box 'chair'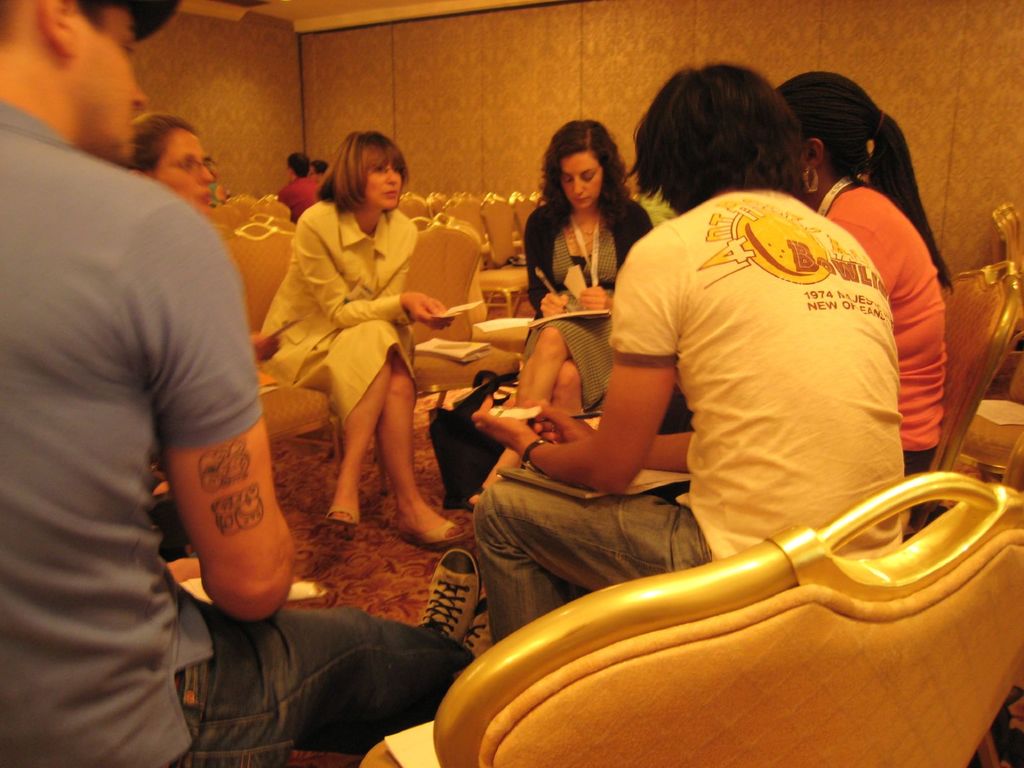
(left=461, top=452, right=1023, bottom=767)
